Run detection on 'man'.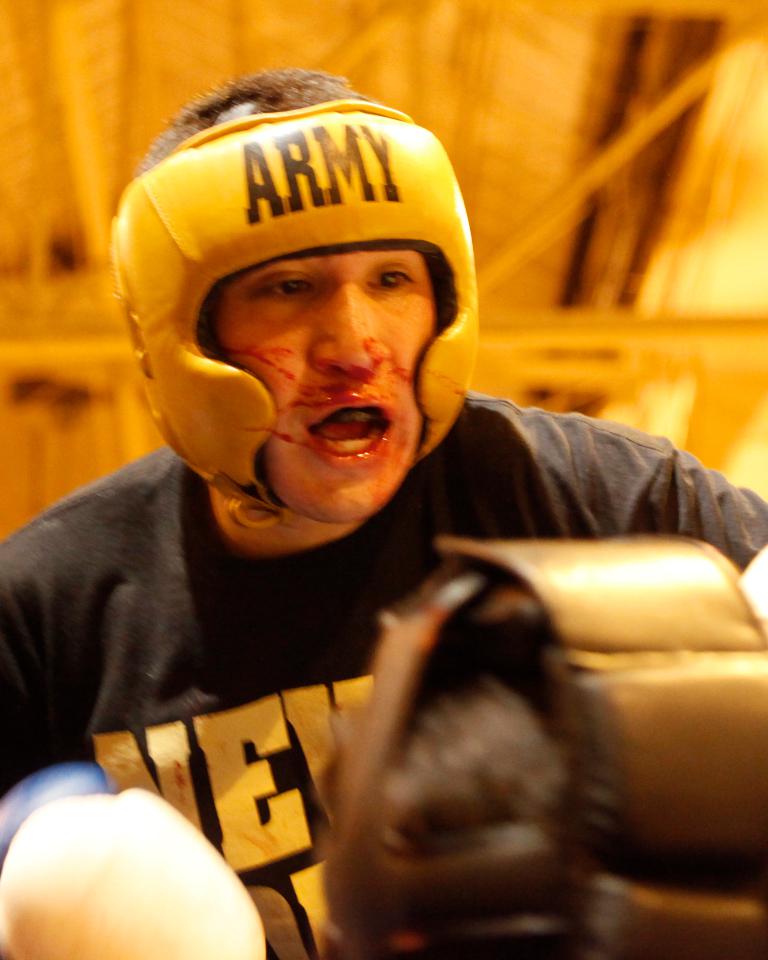
Result: 0/77/747/928.
